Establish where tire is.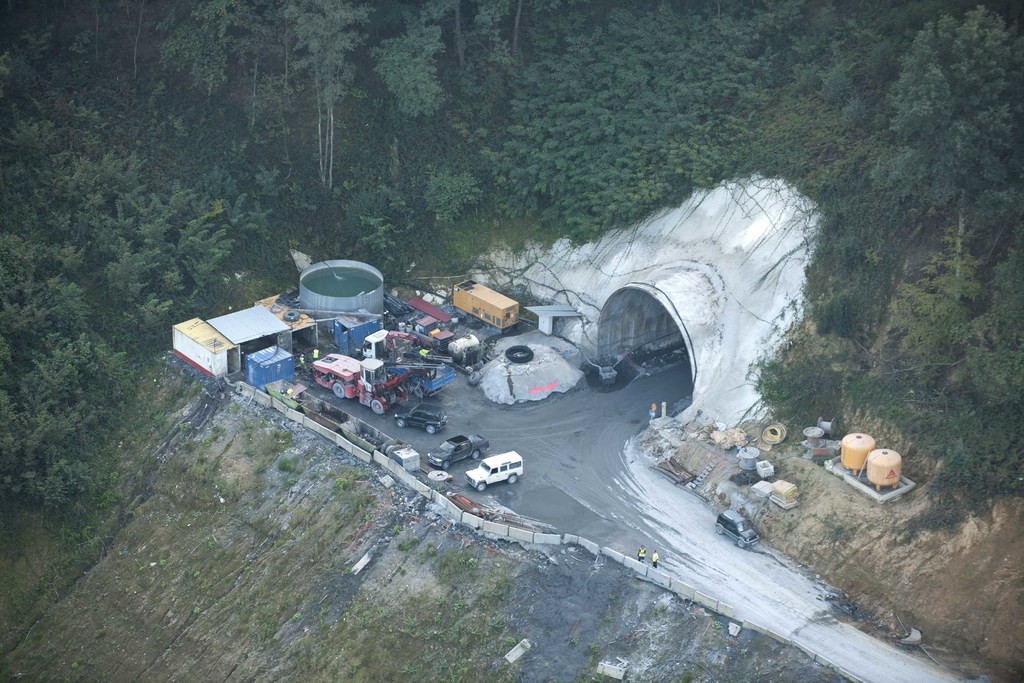
Established at [left=737, top=536, right=745, bottom=550].
